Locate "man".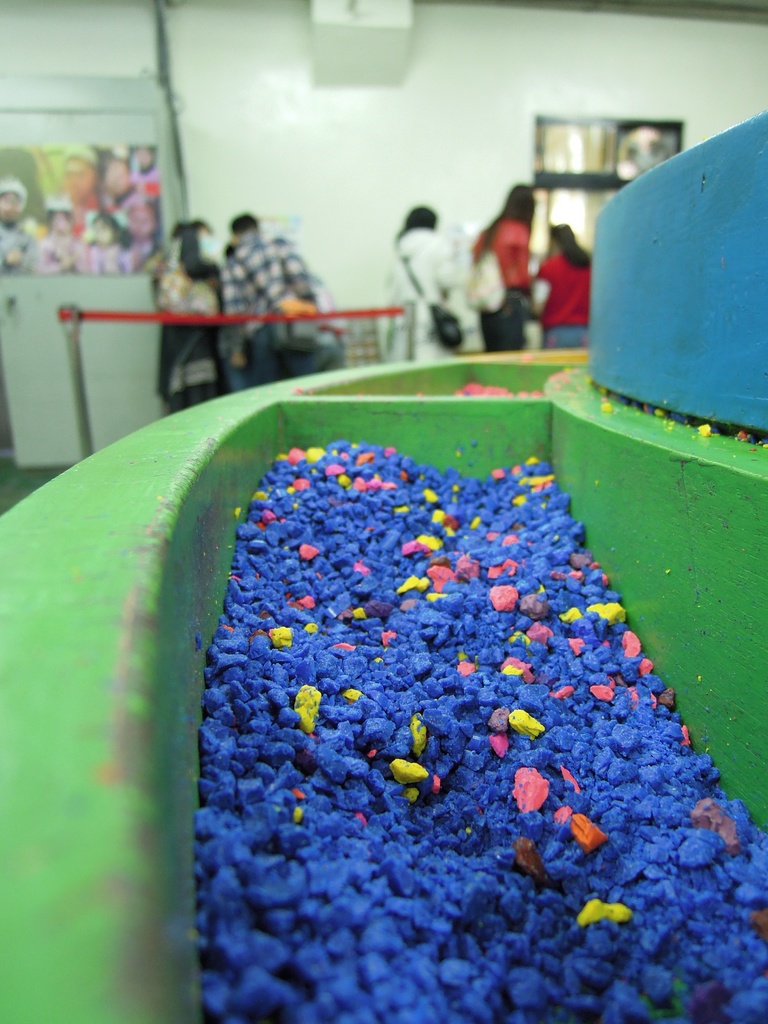
Bounding box: pyautogui.locateOnScreen(223, 209, 319, 382).
